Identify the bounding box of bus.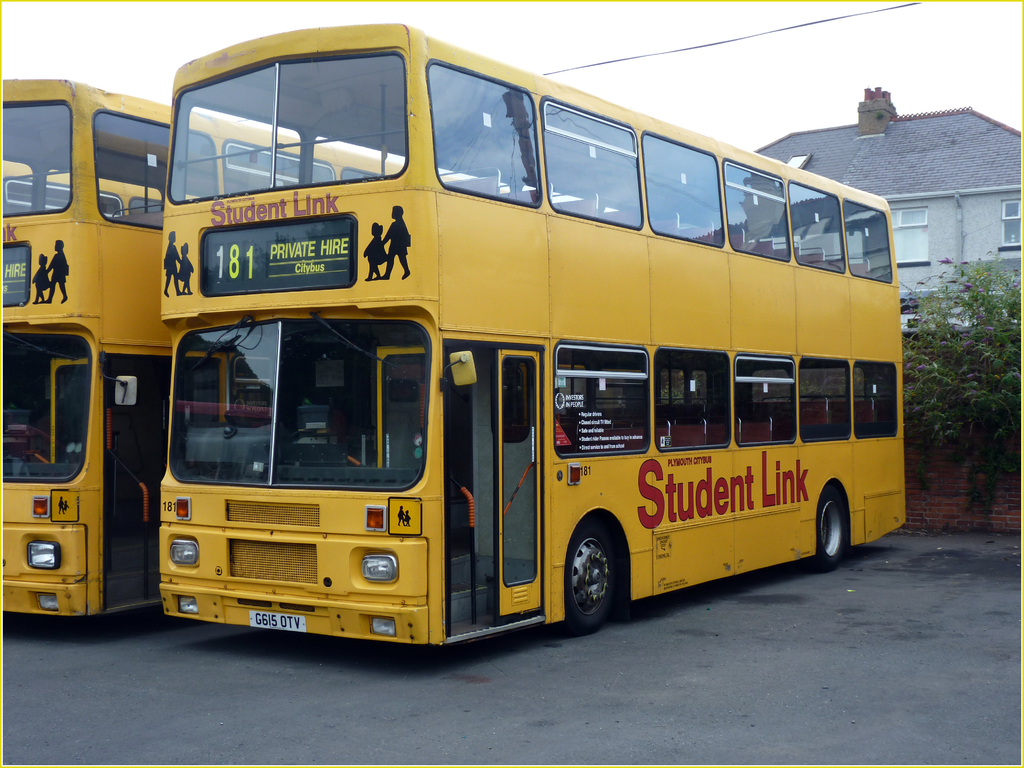
159:22:907:645.
